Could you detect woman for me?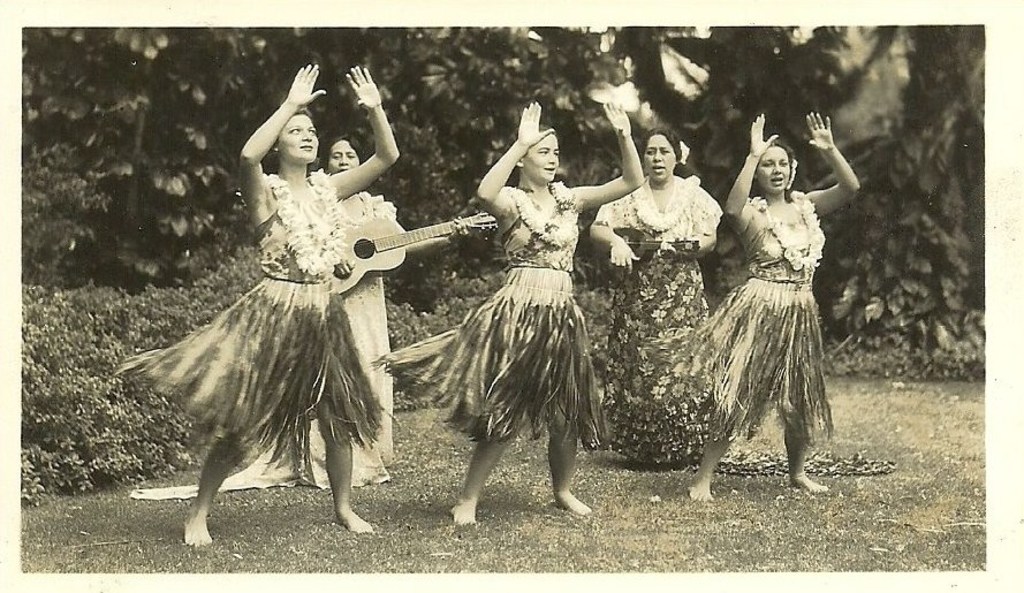
Detection result: <region>681, 101, 881, 514</region>.
